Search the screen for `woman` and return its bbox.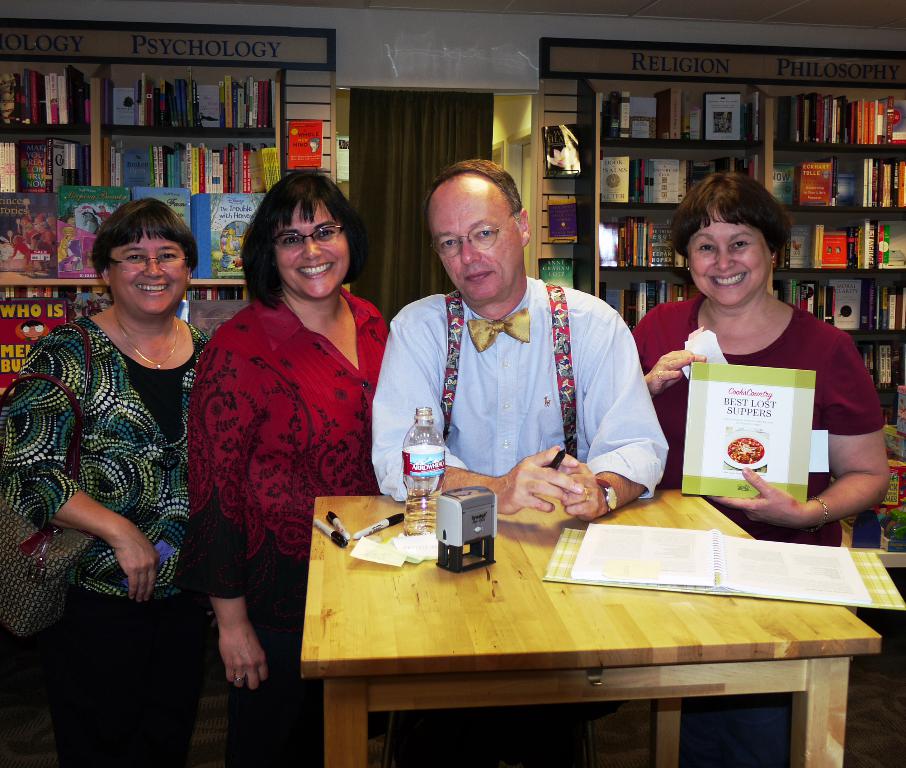
Found: x1=173 y1=178 x2=387 y2=703.
